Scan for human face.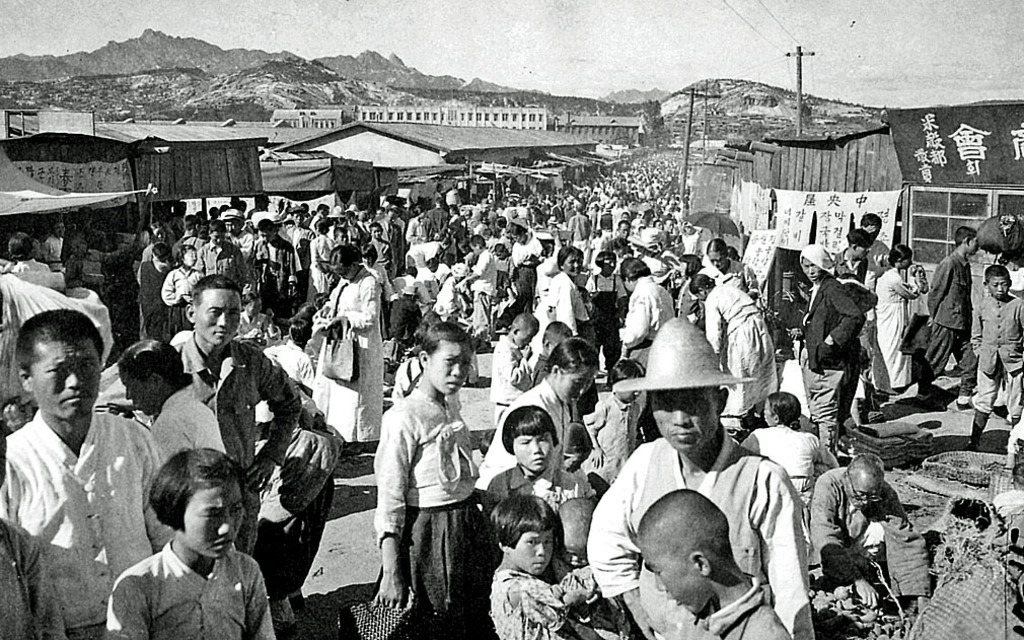
Scan result: l=845, t=470, r=882, b=510.
